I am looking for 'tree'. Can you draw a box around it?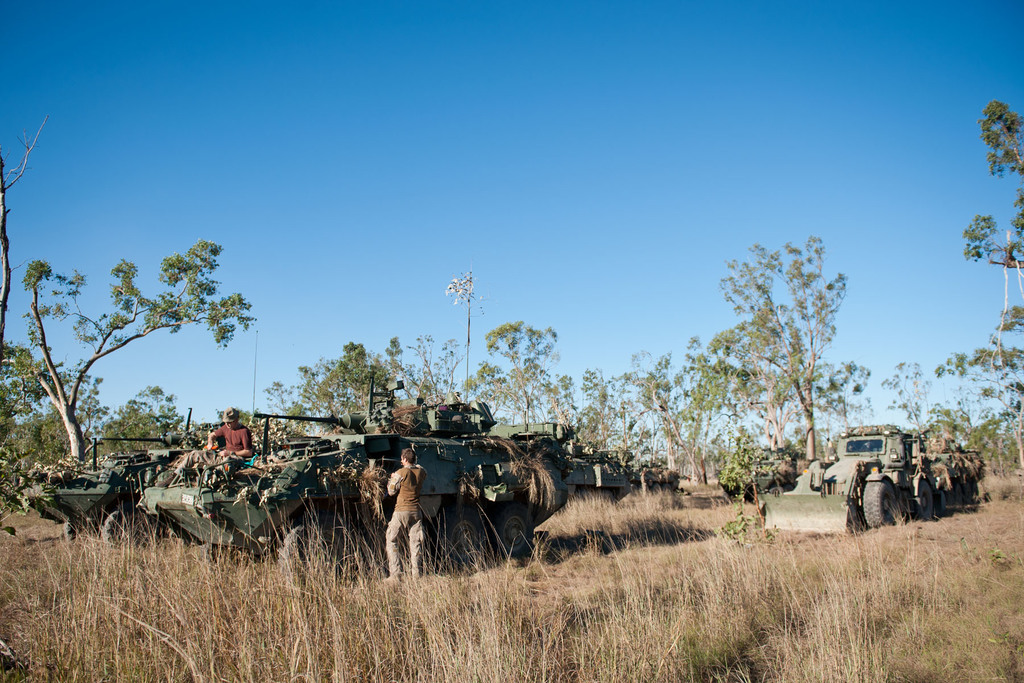
Sure, the bounding box is pyautogui.locateOnScreen(881, 352, 934, 437).
